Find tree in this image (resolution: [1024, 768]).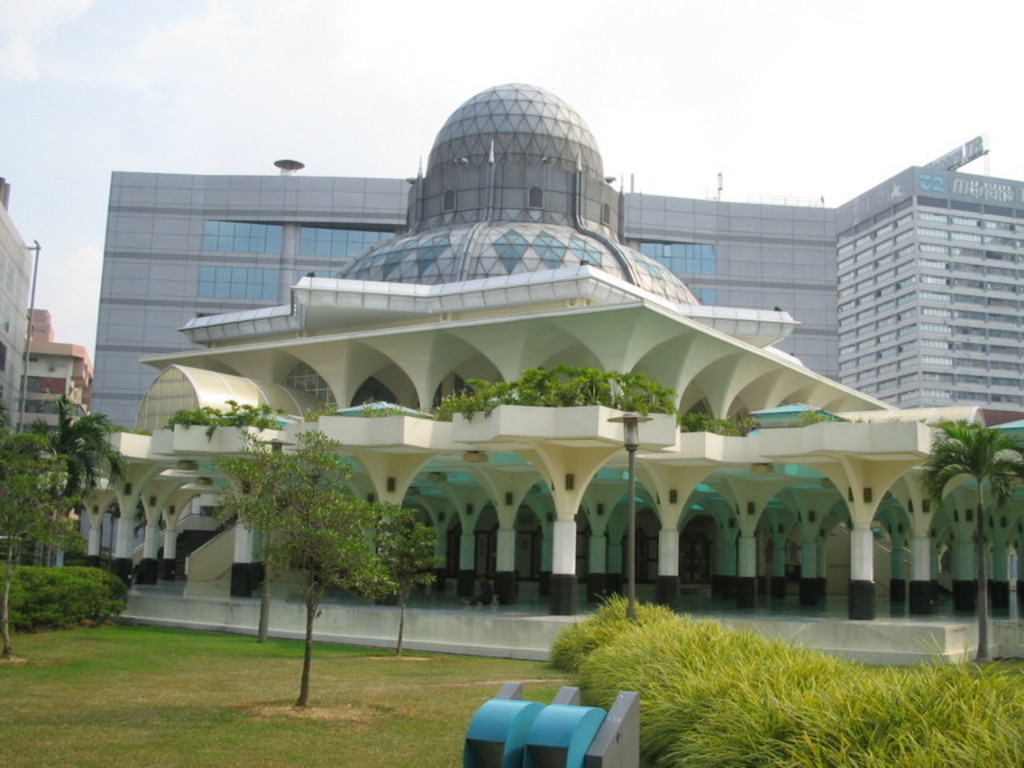
207:427:445:704.
